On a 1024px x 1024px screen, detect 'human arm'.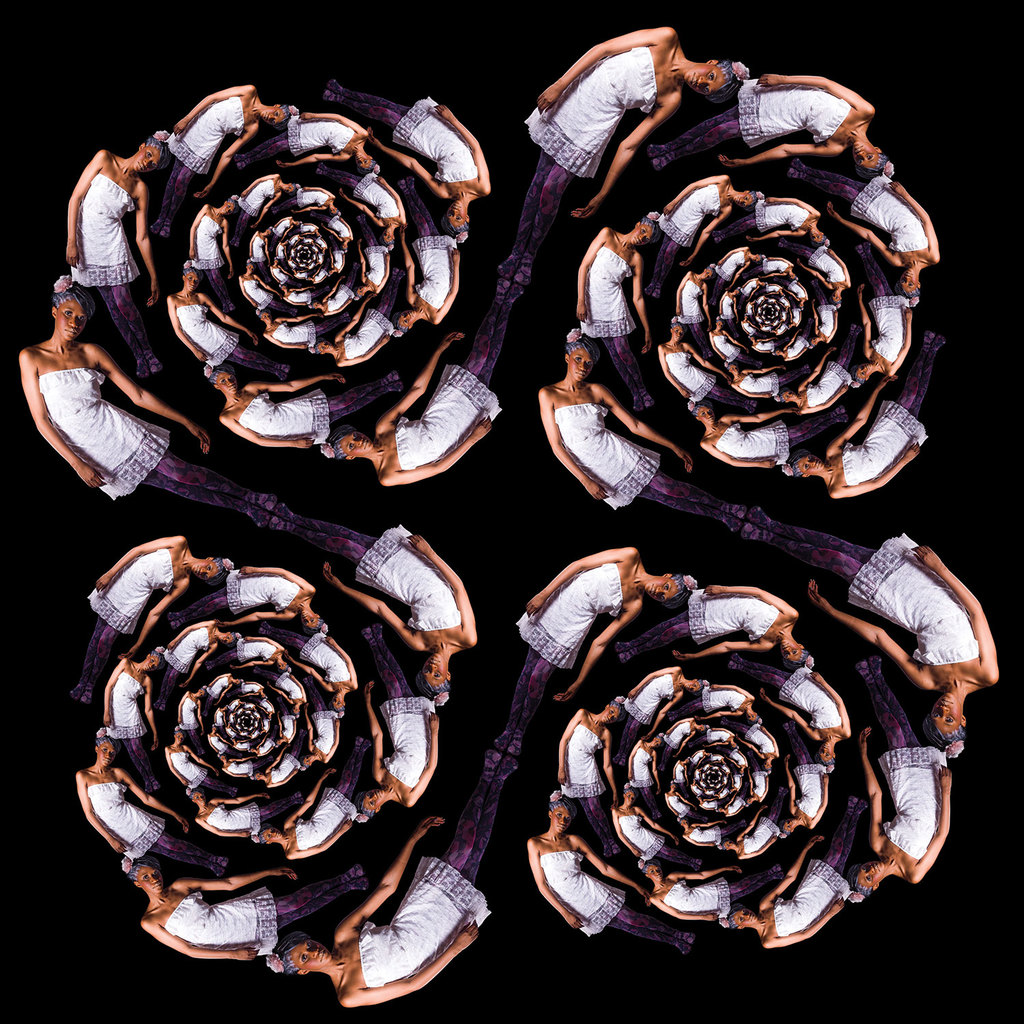
bbox=[95, 536, 182, 594].
